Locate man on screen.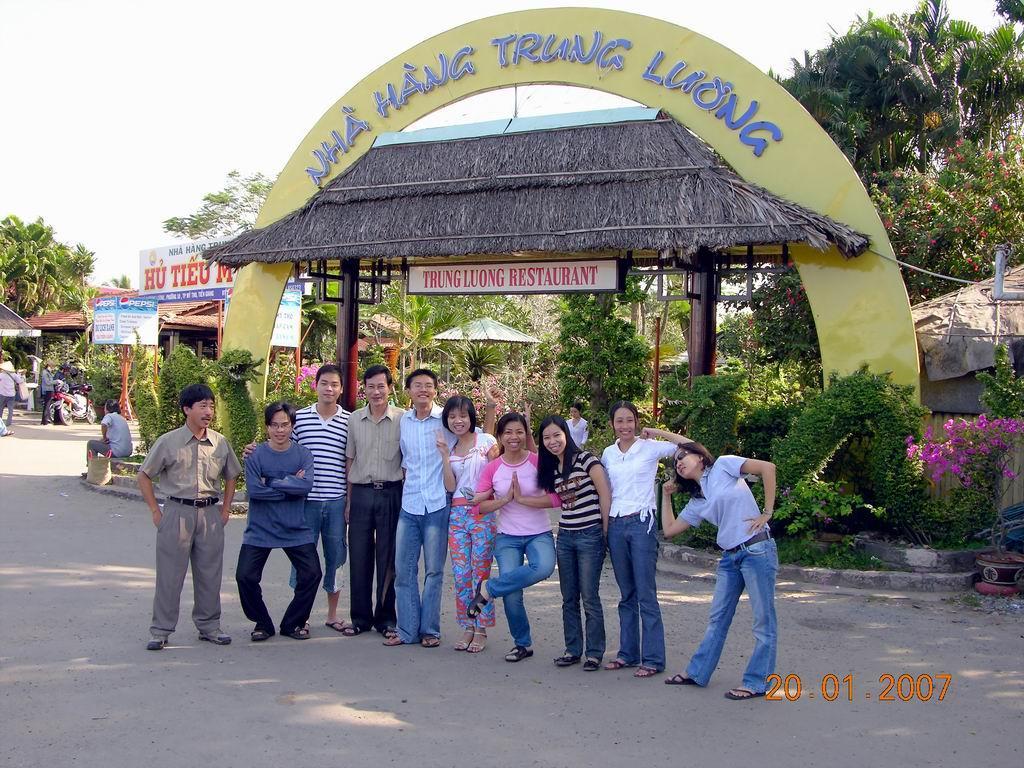
On screen at crop(288, 362, 356, 633).
